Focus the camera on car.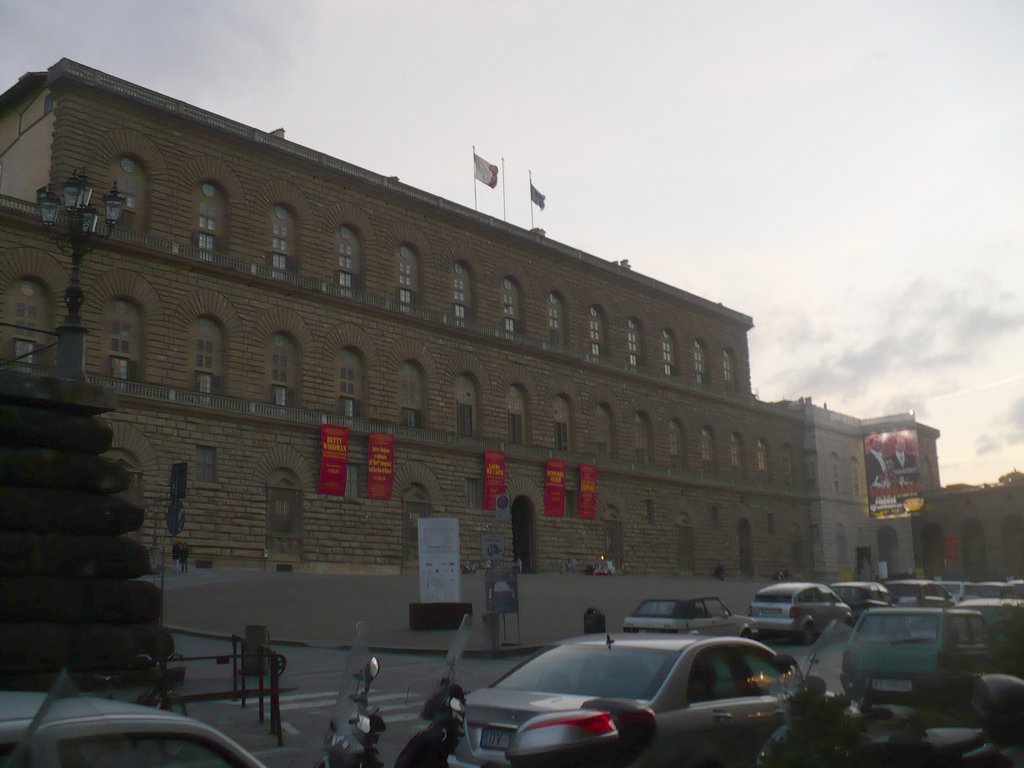
Focus region: [1, 696, 276, 767].
